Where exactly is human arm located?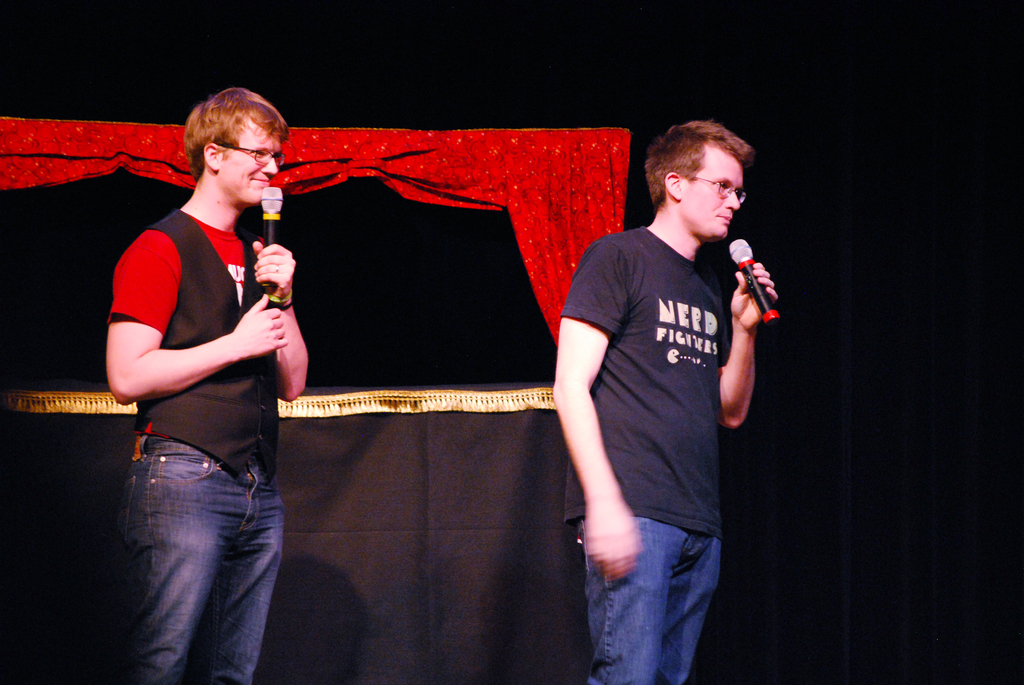
Its bounding box is (x1=715, y1=253, x2=786, y2=470).
